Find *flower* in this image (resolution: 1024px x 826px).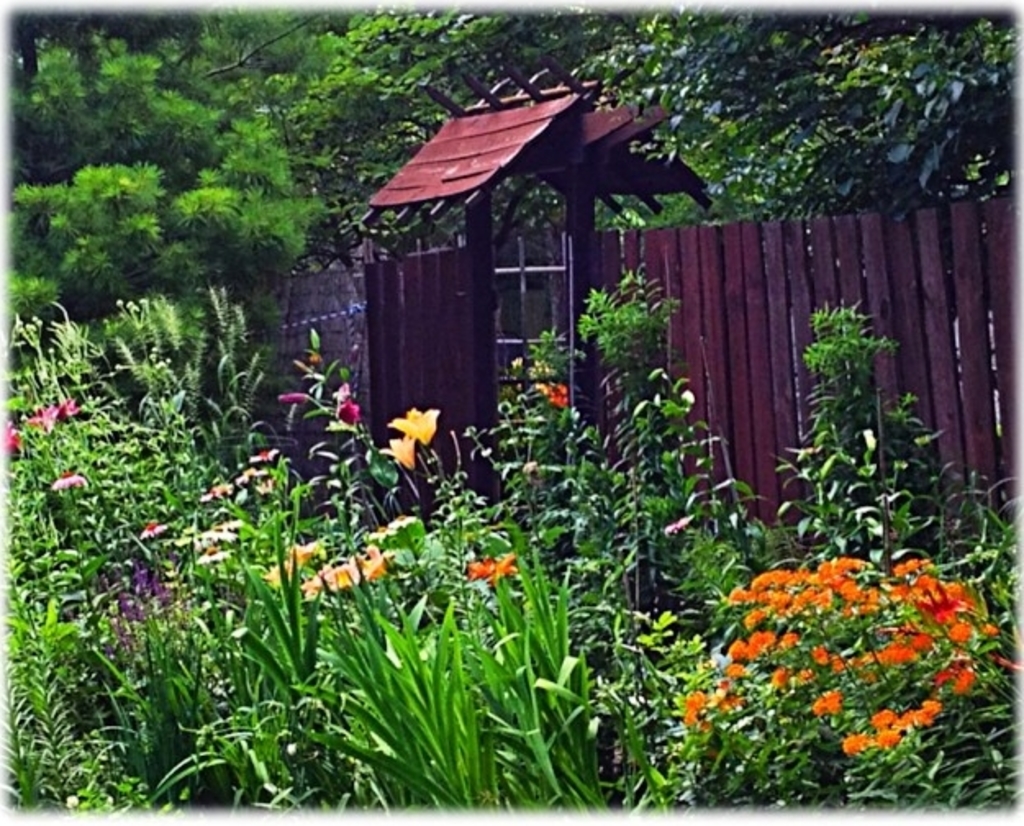
detection(388, 411, 436, 438).
